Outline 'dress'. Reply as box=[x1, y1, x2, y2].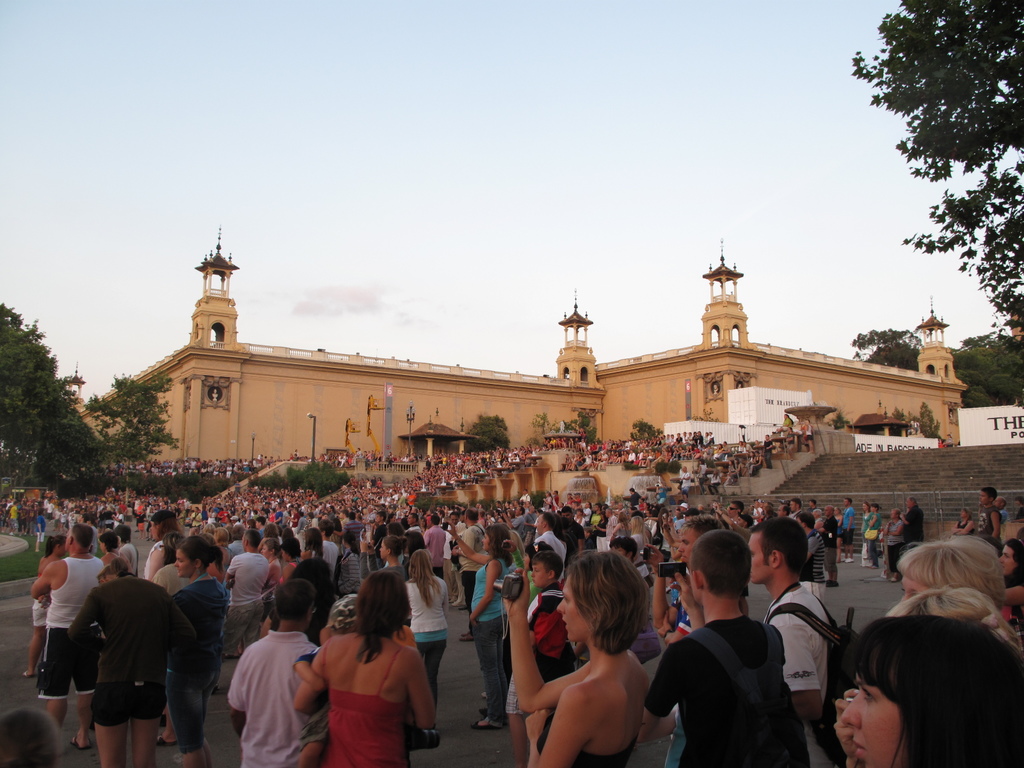
box=[321, 641, 413, 767].
